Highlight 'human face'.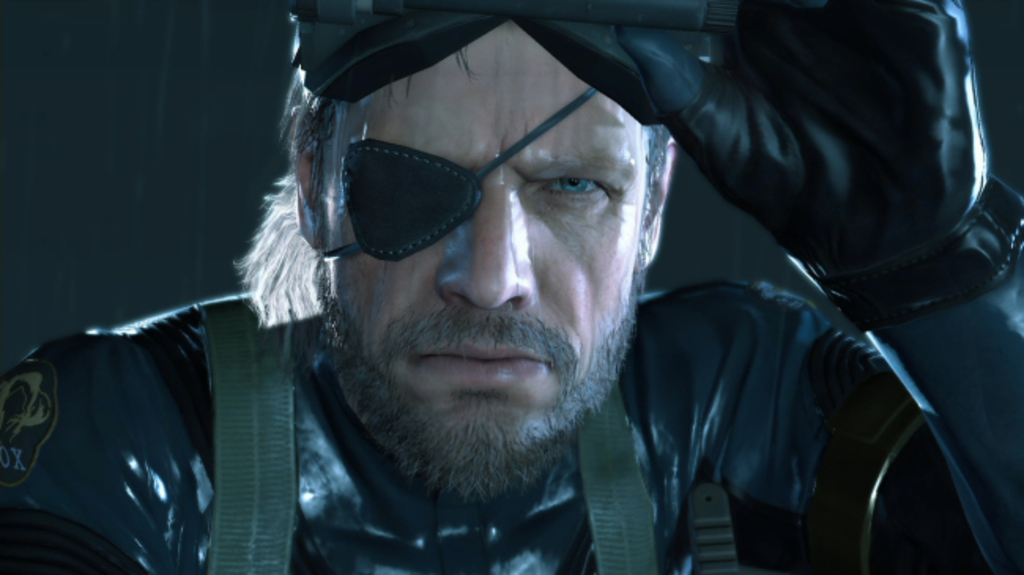
Highlighted region: 325 20 649 498.
